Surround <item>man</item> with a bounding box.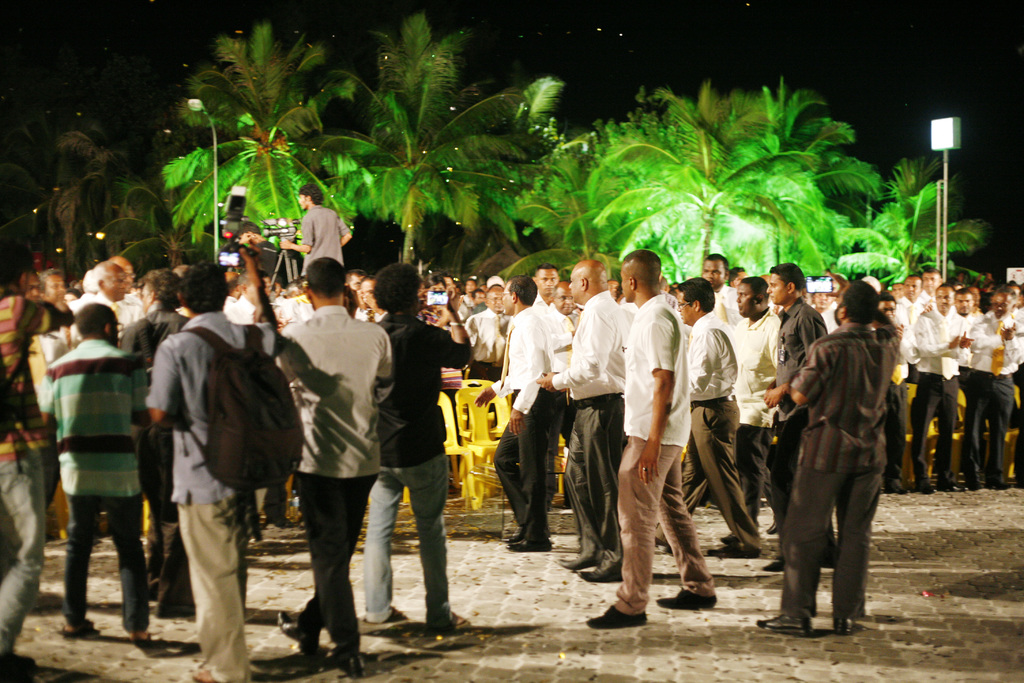
box(750, 277, 900, 645).
